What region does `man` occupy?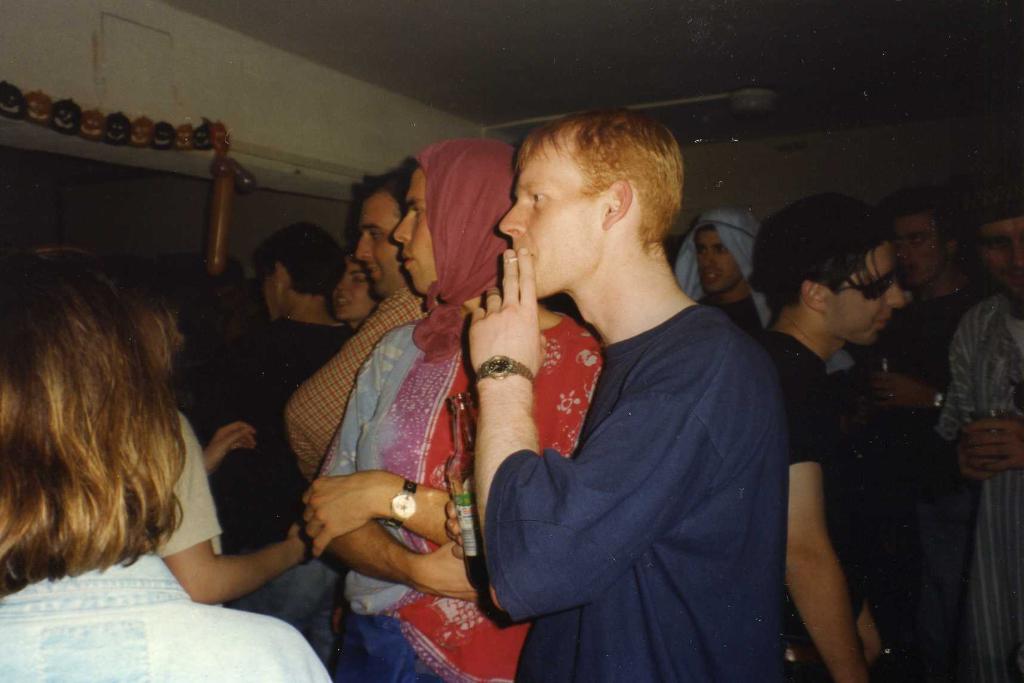
(left=461, top=105, right=792, bottom=682).
